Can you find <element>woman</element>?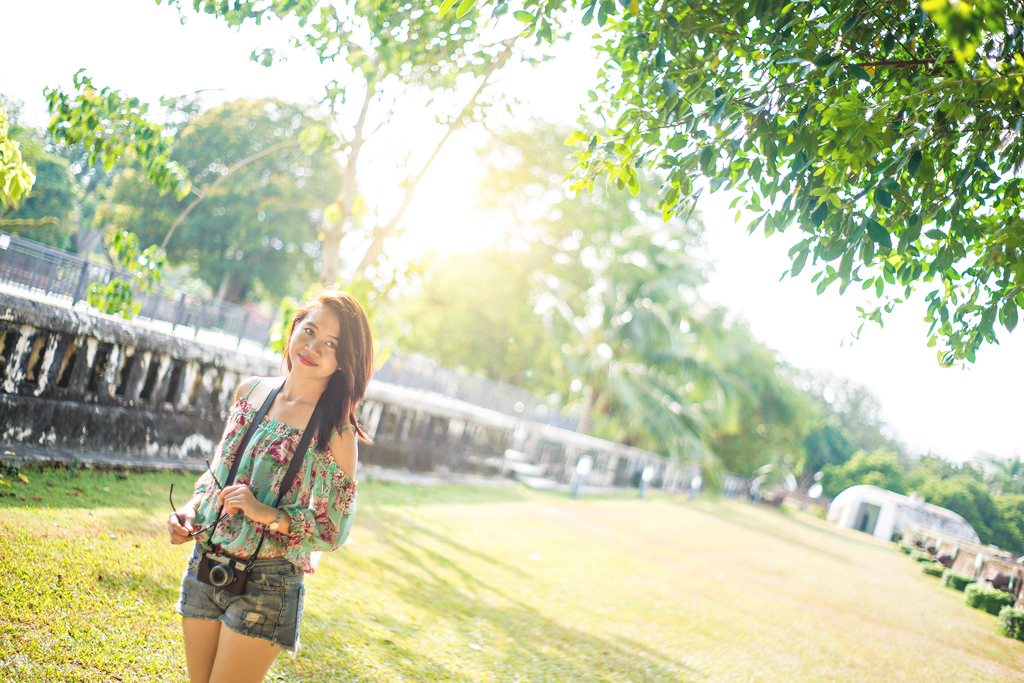
Yes, bounding box: left=153, top=298, right=381, bottom=682.
